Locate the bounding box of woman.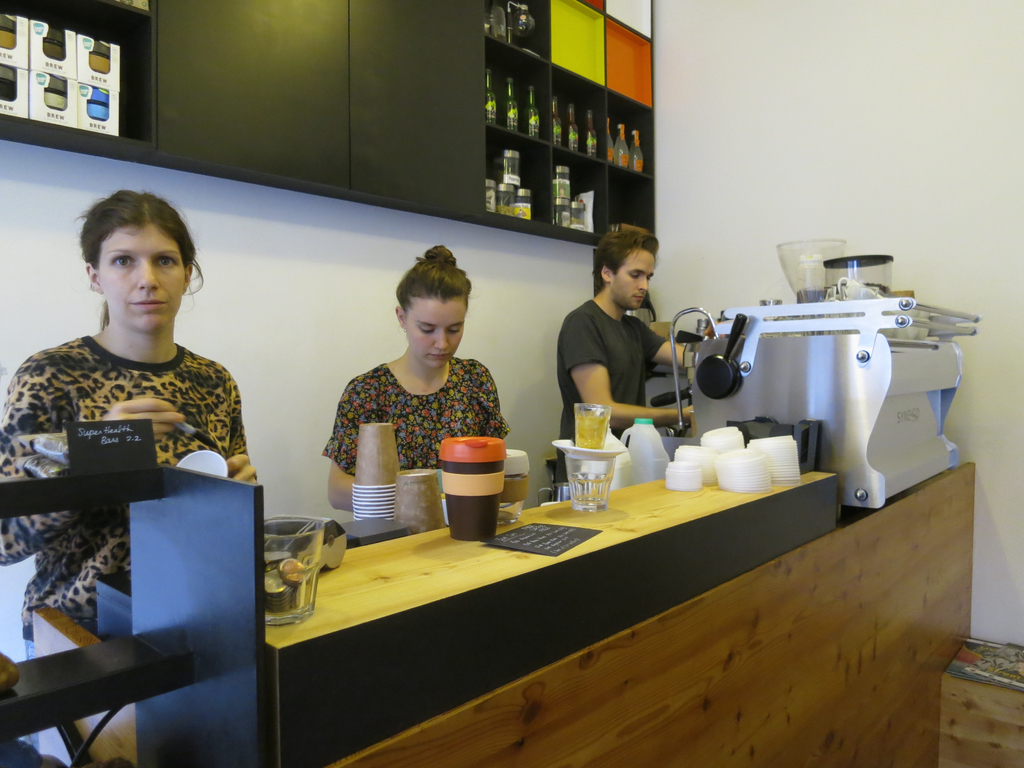
Bounding box: locate(316, 231, 507, 519).
